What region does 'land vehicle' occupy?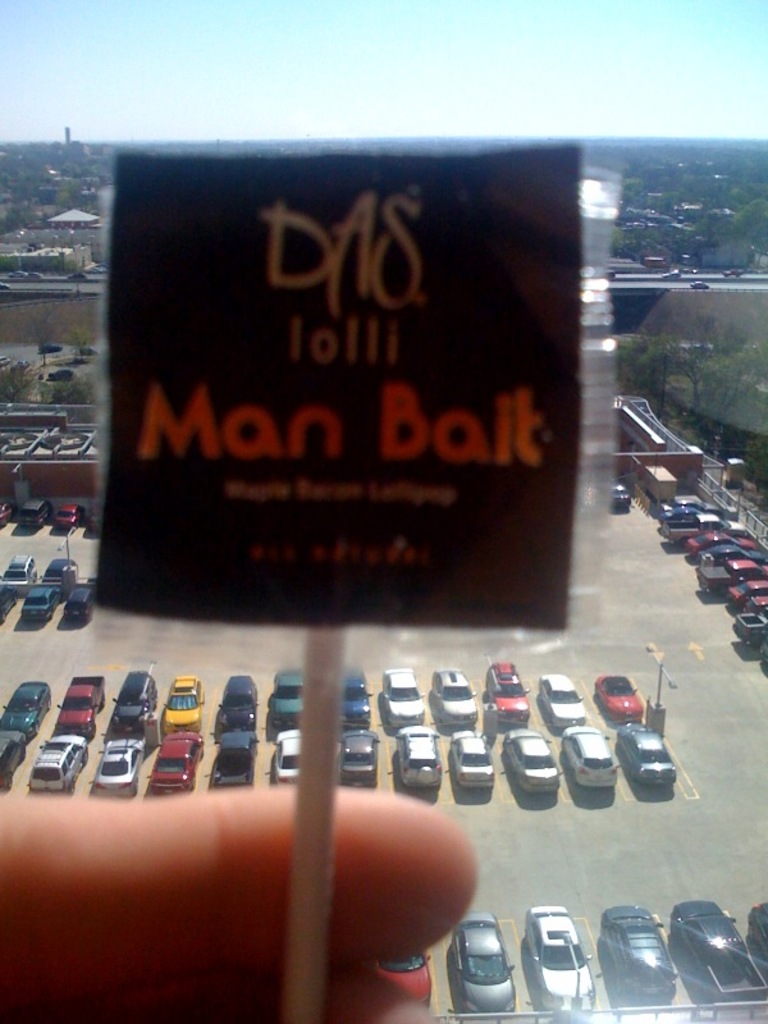
bbox(0, 500, 17, 527).
